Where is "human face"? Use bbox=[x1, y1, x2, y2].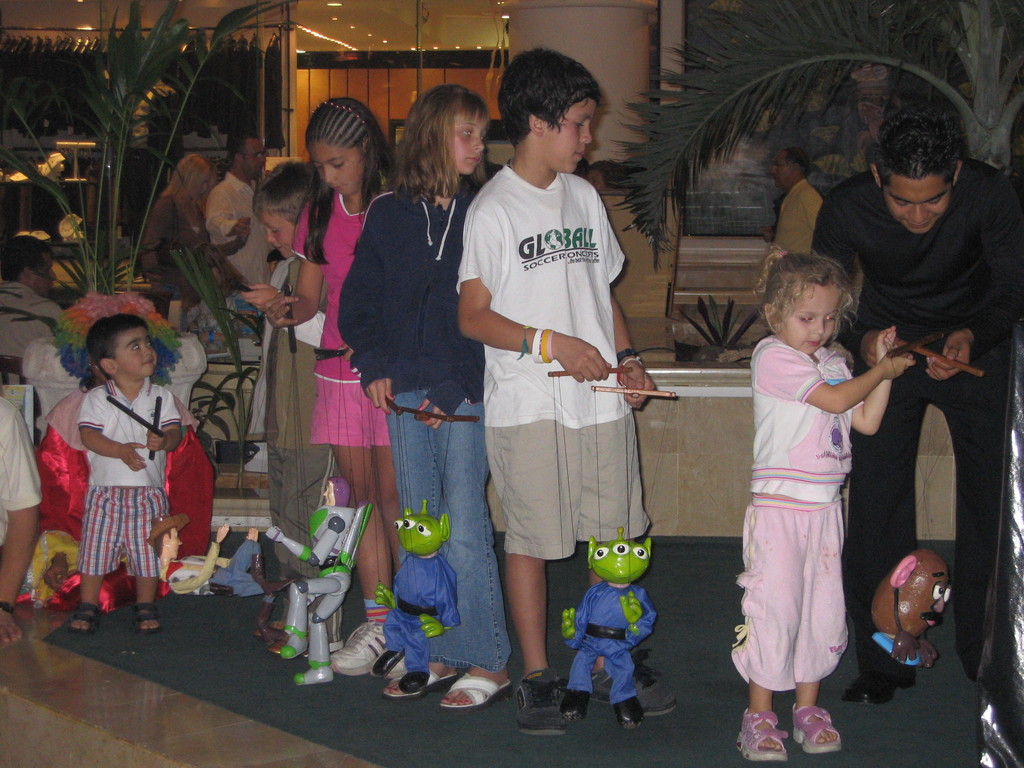
bbox=[243, 136, 266, 180].
